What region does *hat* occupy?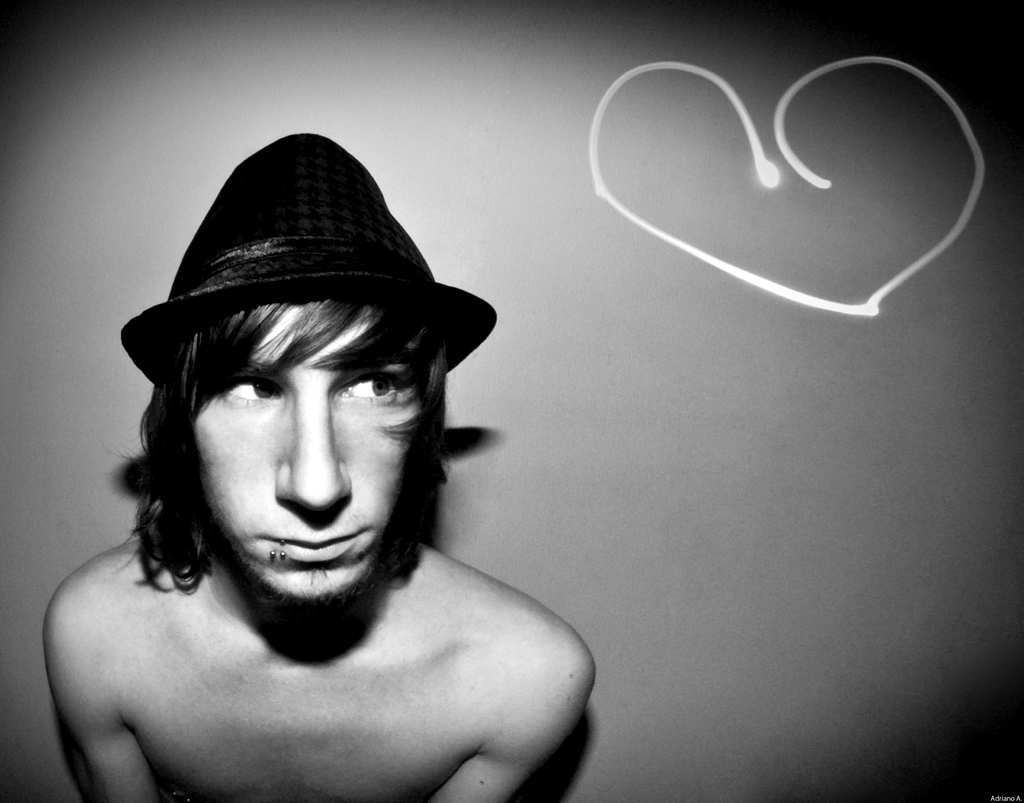
[x1=116, y1=130, x2=499, y2=391].
